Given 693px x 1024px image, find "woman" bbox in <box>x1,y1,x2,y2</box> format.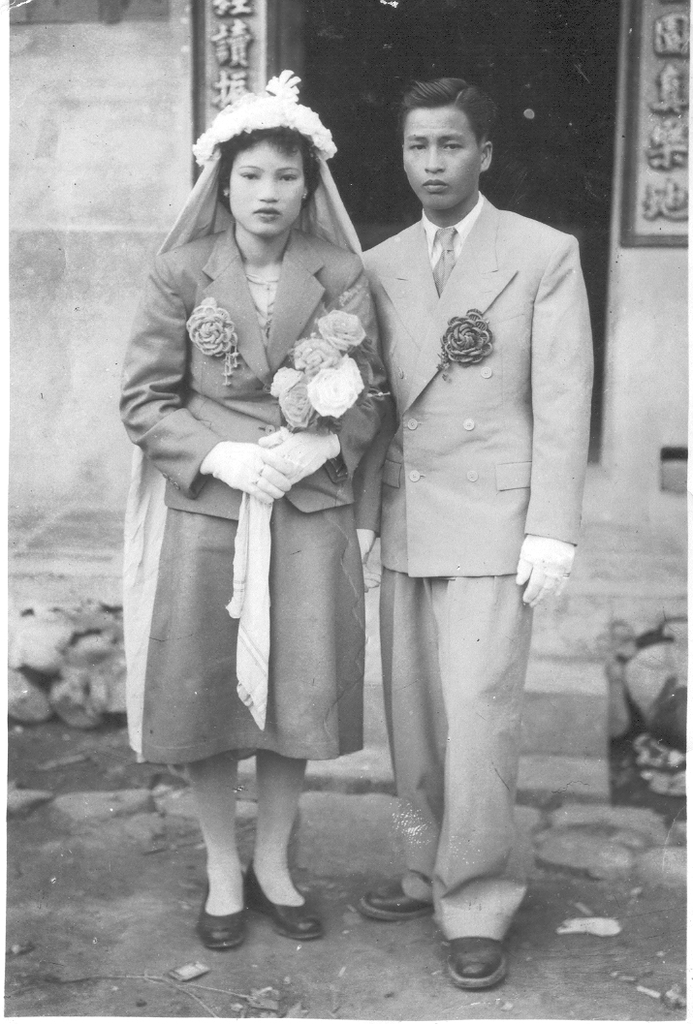
<box>118,67,389,953</box>.
